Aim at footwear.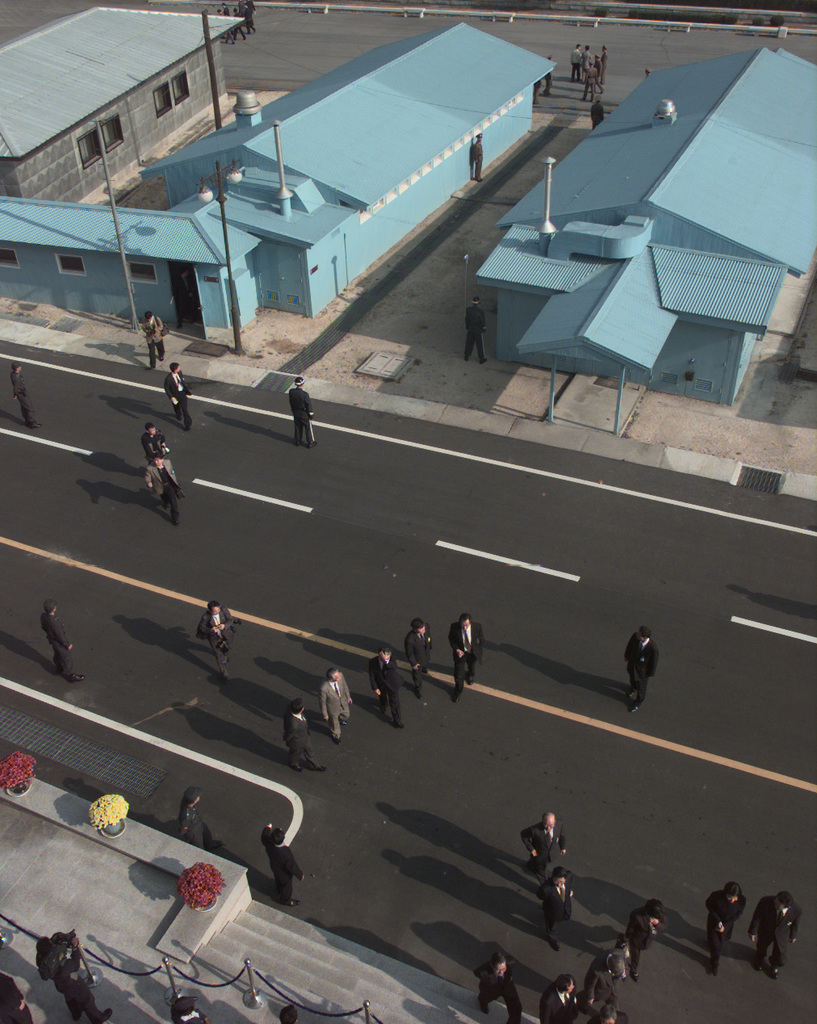
Aimed at bbox=(149, 363, 160, 372).
